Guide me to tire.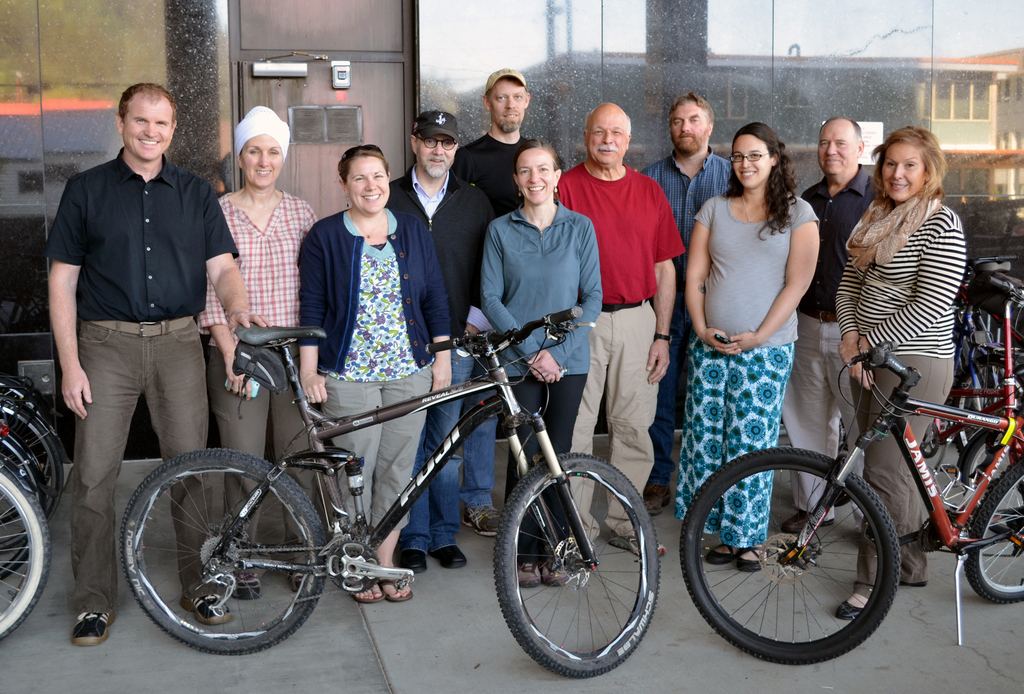
Guidance: <box>680,449,899,666</box>.
